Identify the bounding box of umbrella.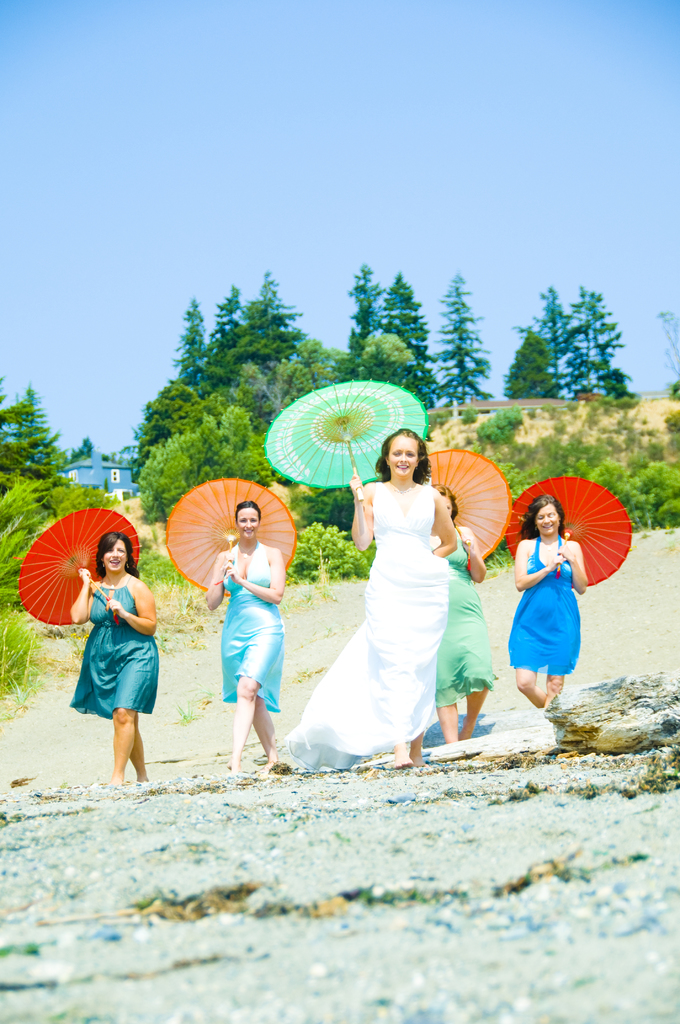
161:476:299:597.
